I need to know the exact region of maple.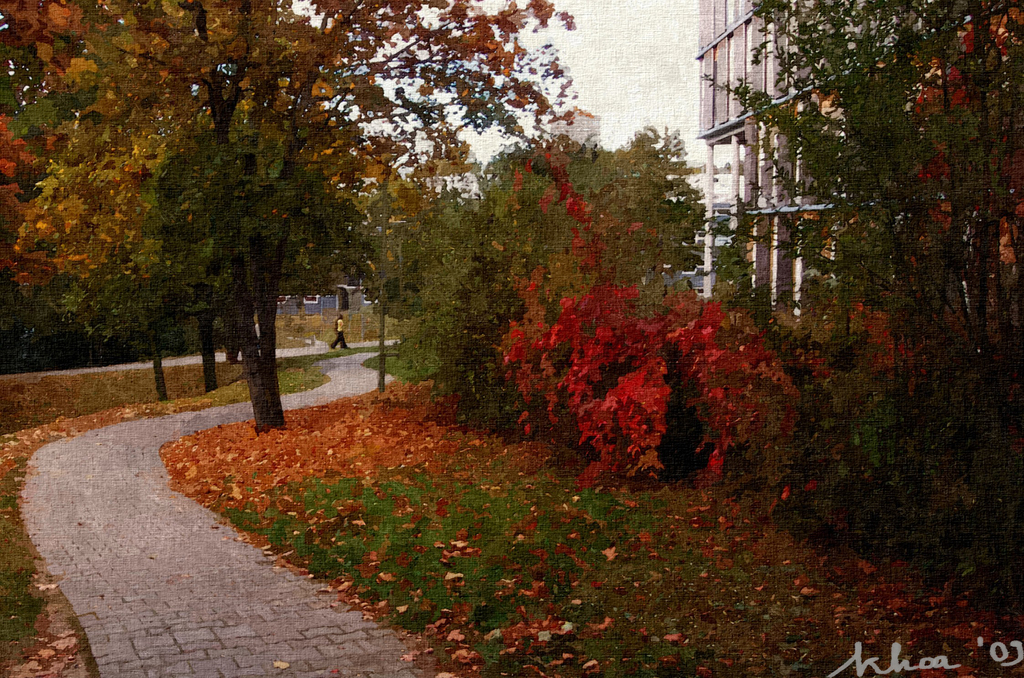
Region: 0:0:580:433.
